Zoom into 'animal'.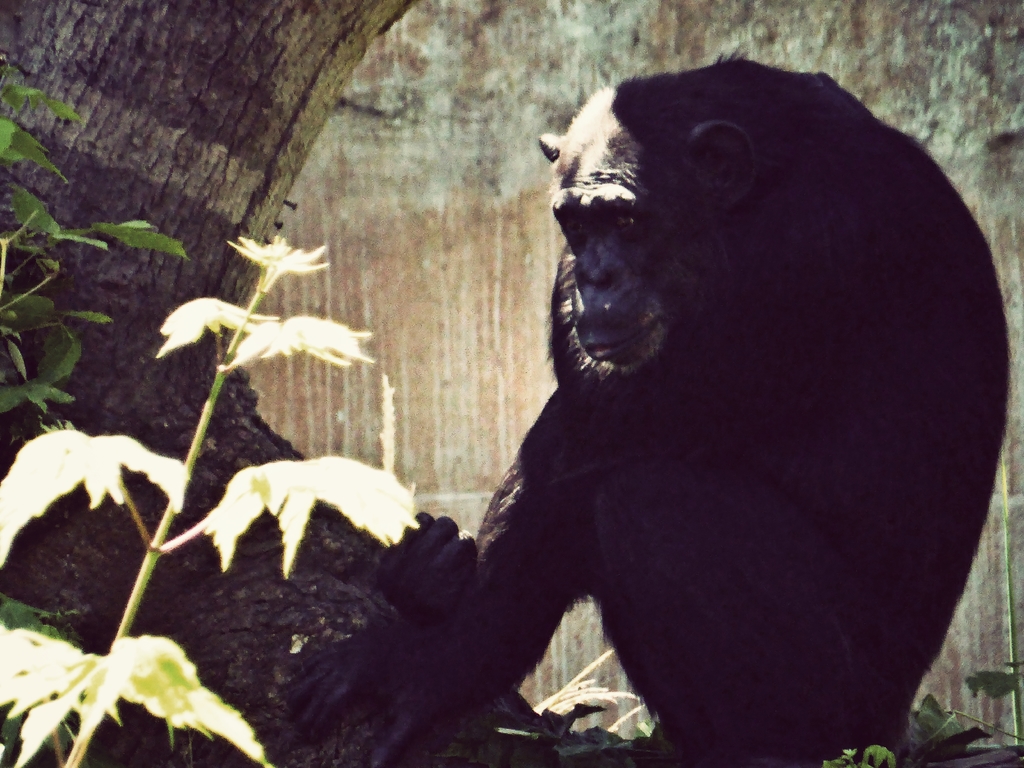
Zoom target: <box>279,51,1012,767</box>.
